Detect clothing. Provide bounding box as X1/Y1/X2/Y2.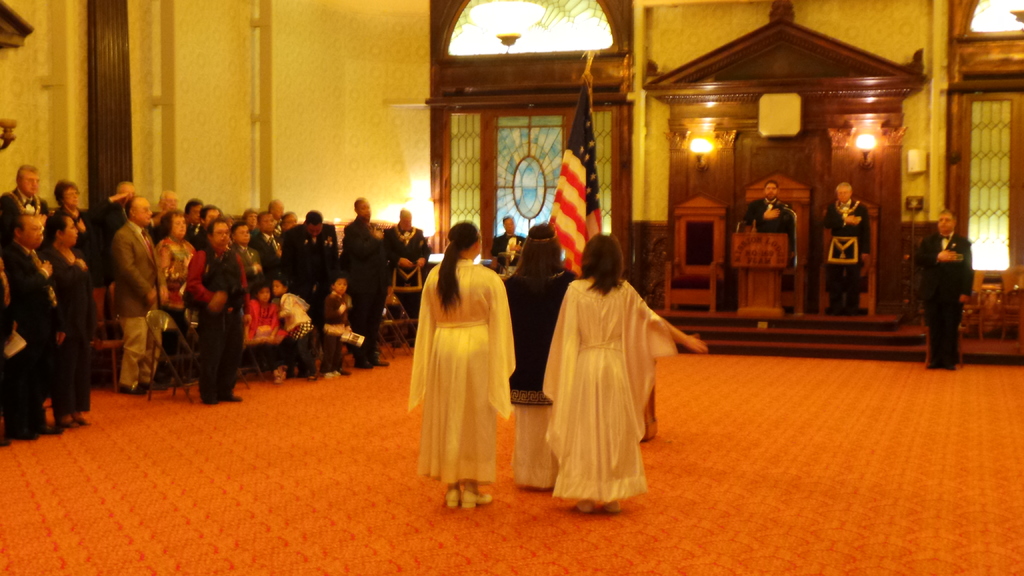
405/257/524/490.
